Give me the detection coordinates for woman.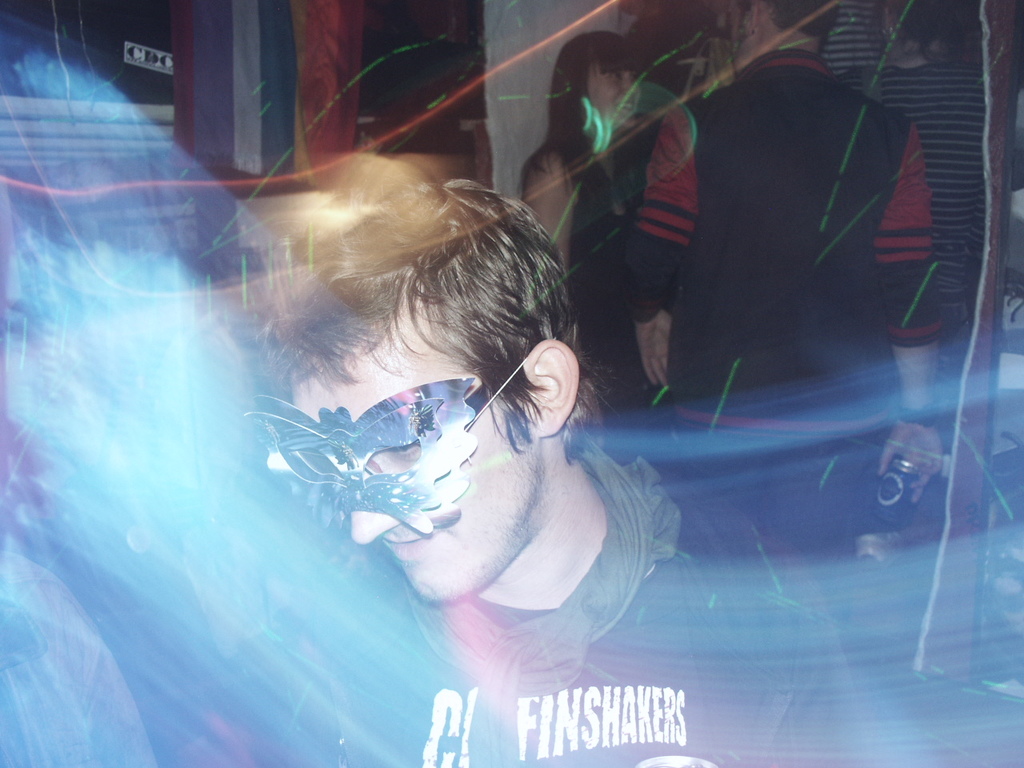
region(516, 26, 654, 419).
